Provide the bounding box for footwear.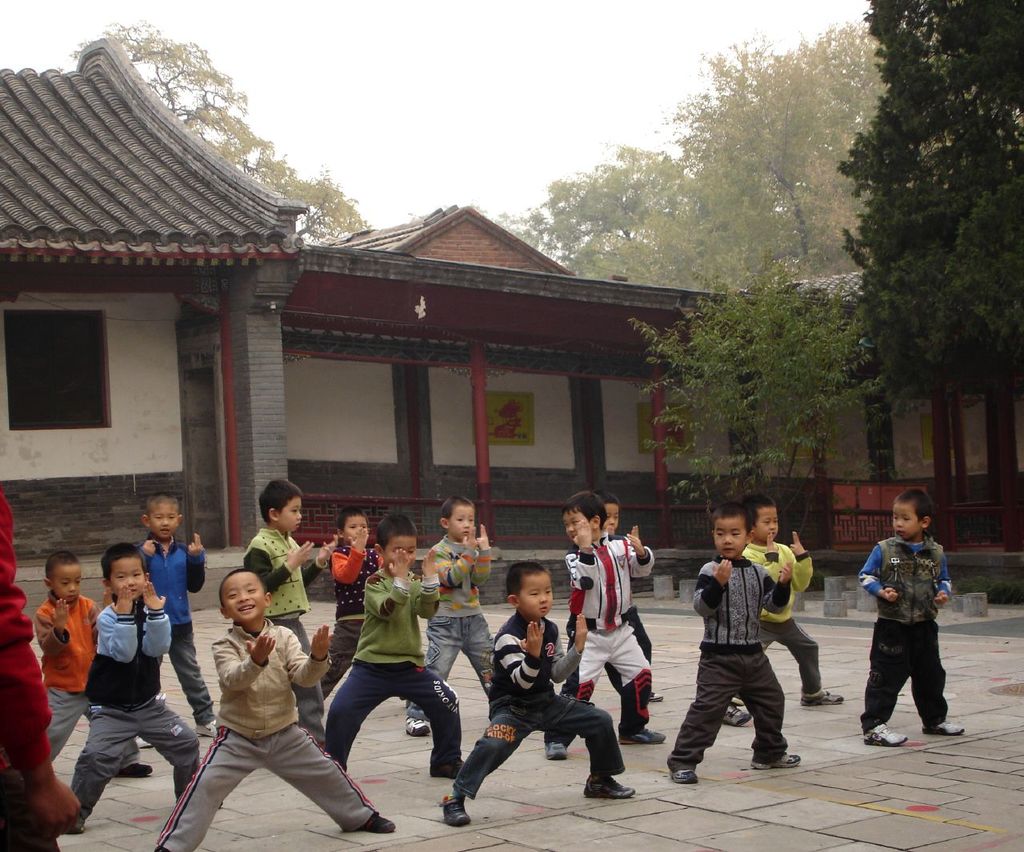
<region>670, 767, 700, 785</region>.
